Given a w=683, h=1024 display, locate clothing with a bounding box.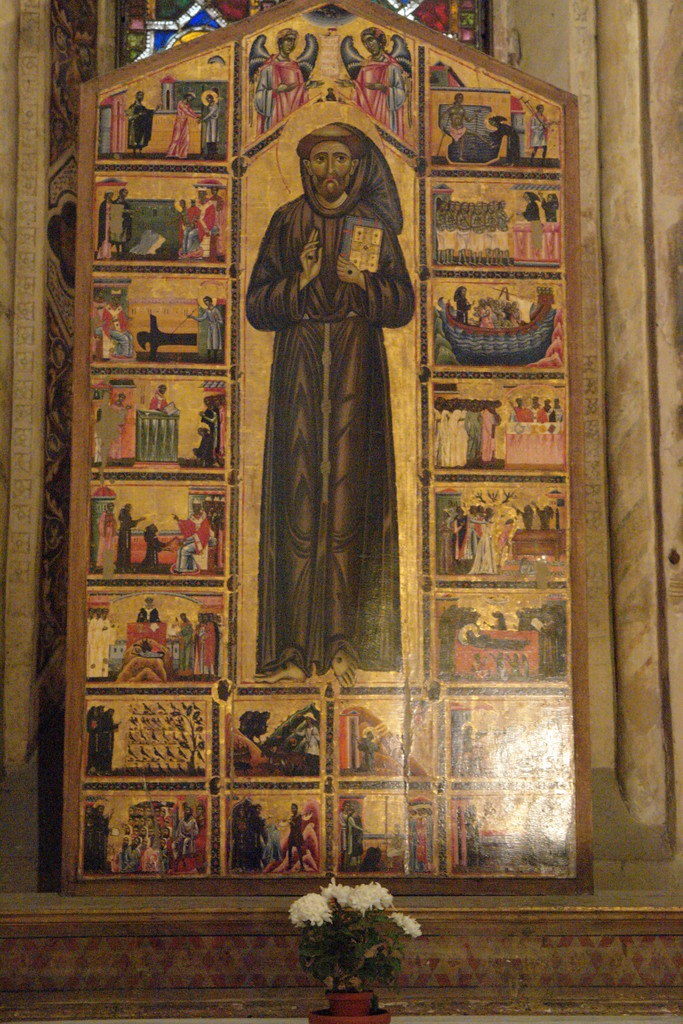
Located: bbox=[204, 413, 218, 454].
